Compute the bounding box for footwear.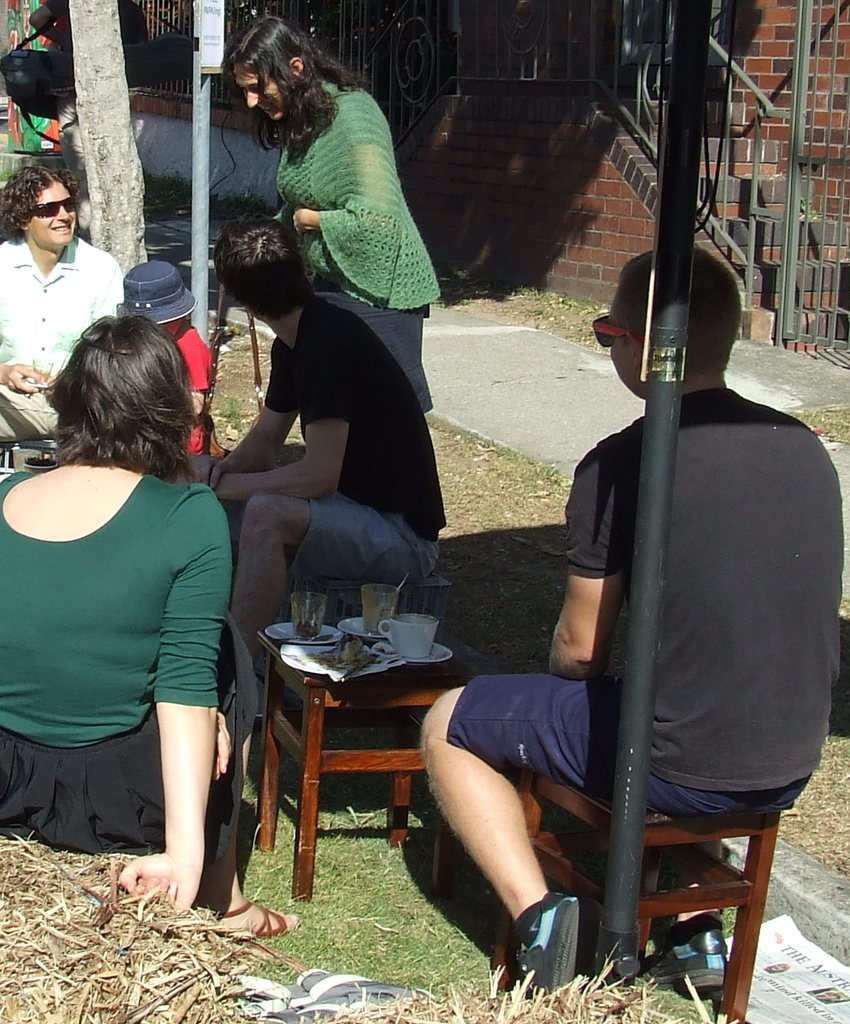
locate(203, 897, 307, 935).
